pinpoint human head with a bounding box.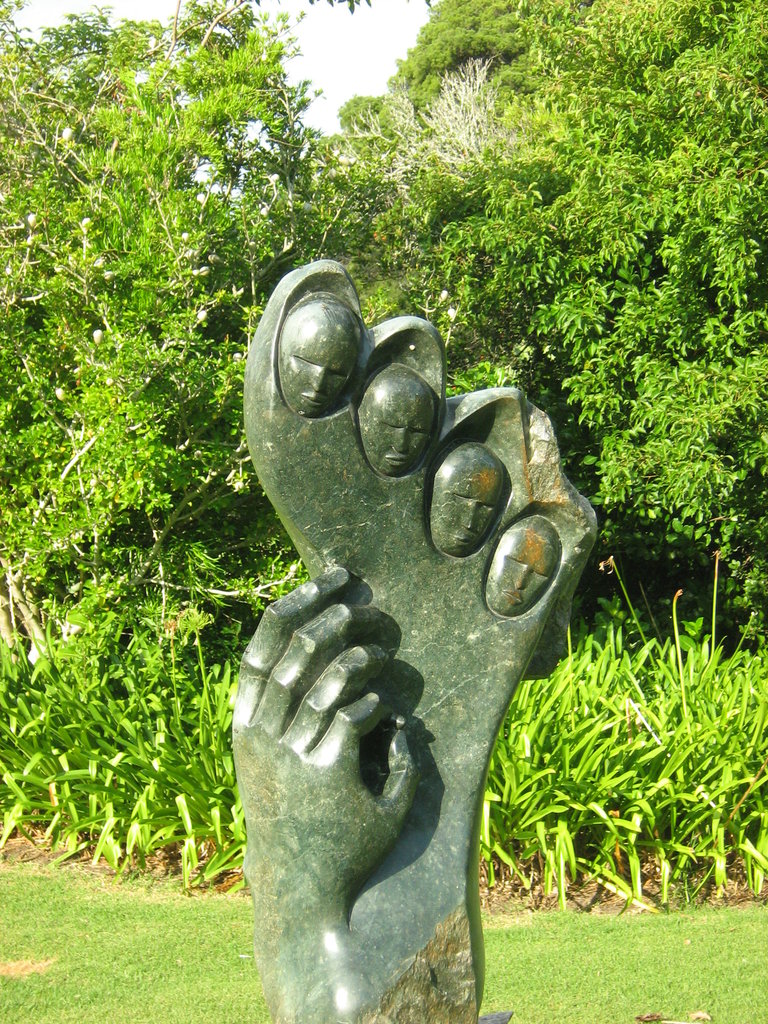
352:364:436:480.
